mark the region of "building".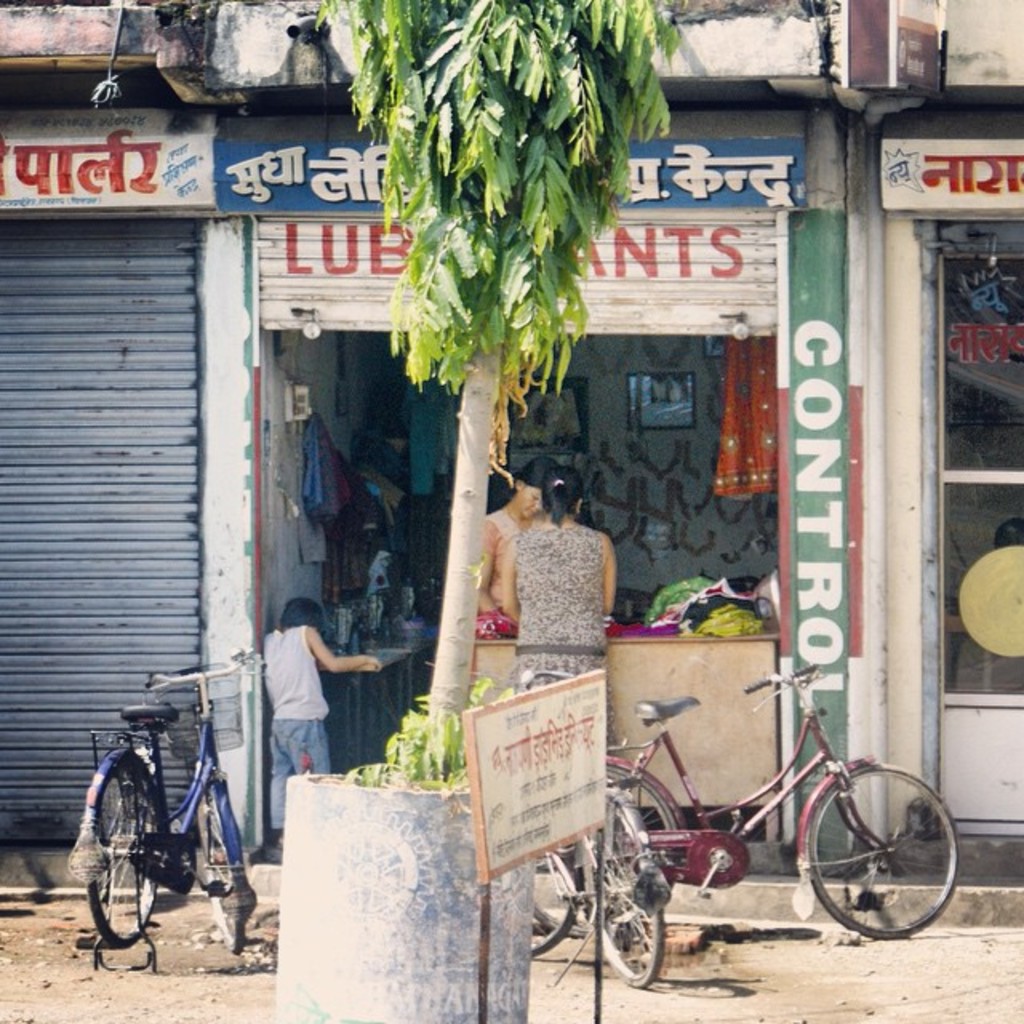
Region: (x1=0, y1=0, x2=1022, y2=939).
